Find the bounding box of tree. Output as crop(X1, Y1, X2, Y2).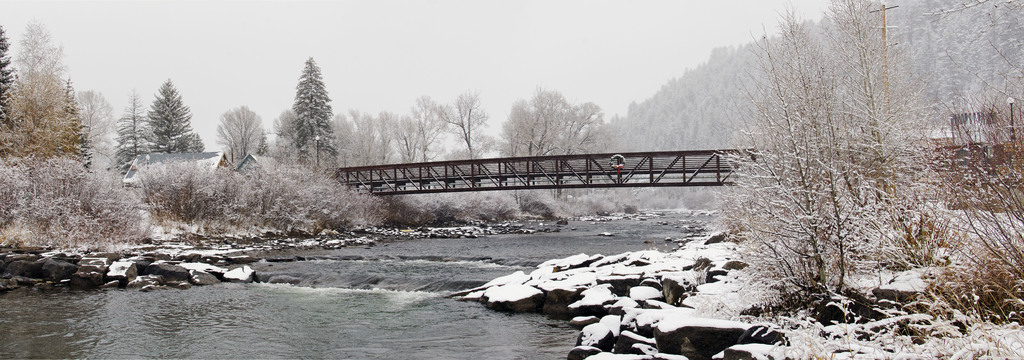
crop(38, 74, 95, 171).
